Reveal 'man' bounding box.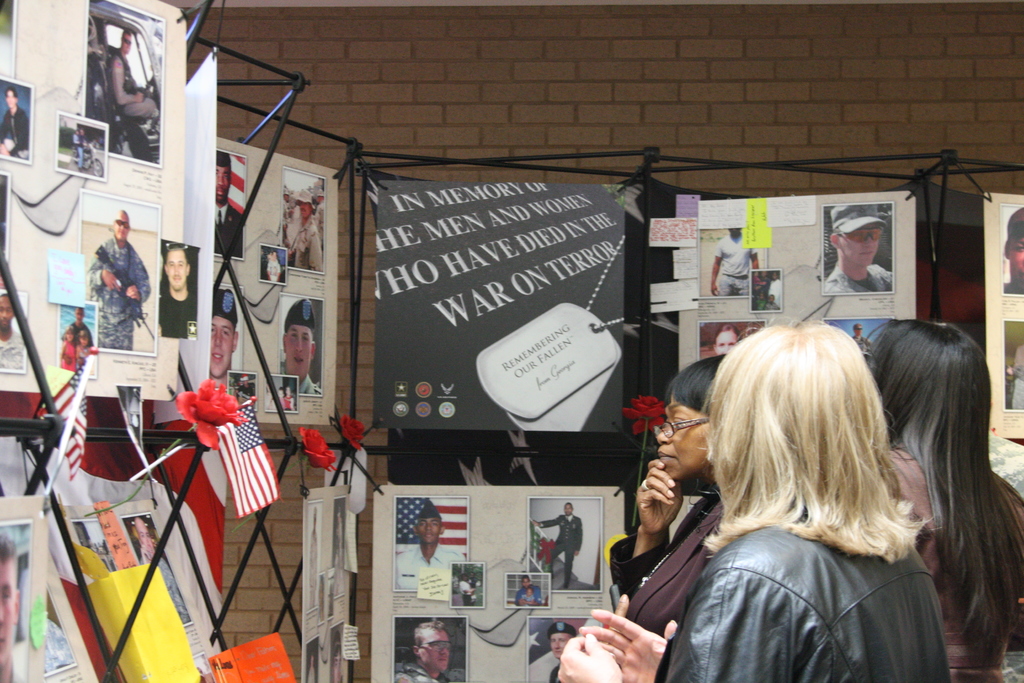
Revealed: (821,198,893,302).
